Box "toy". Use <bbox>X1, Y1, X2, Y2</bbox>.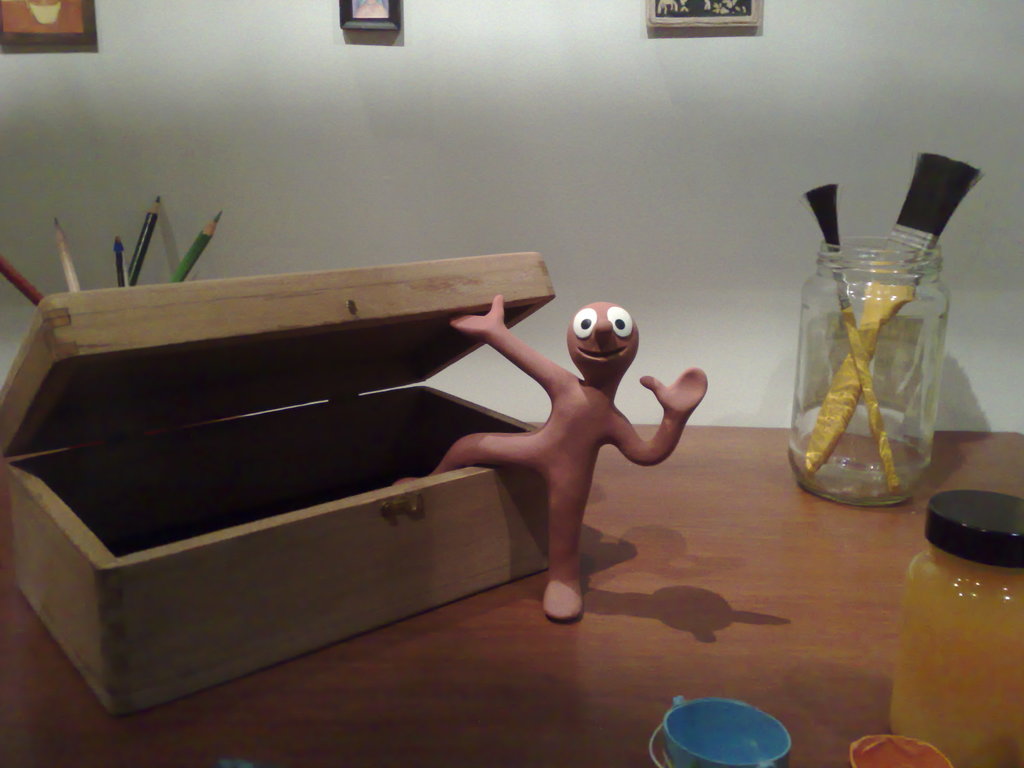
<bbox>647, 695, 795, 767</bbox>.
